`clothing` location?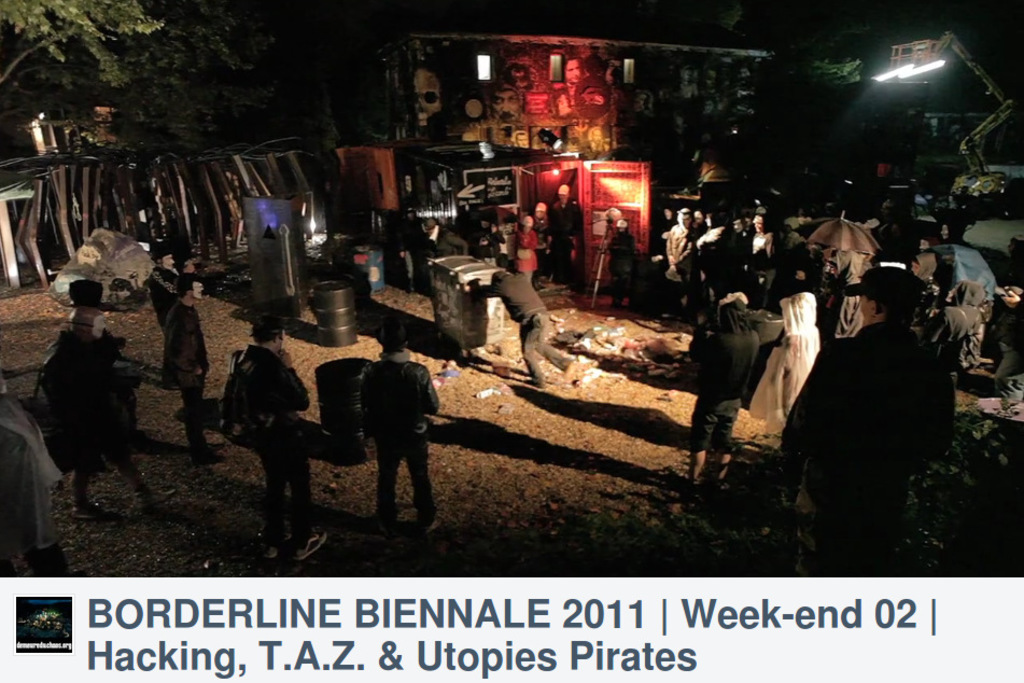
(x1=473, y1=266, x2=580, y2=386)
